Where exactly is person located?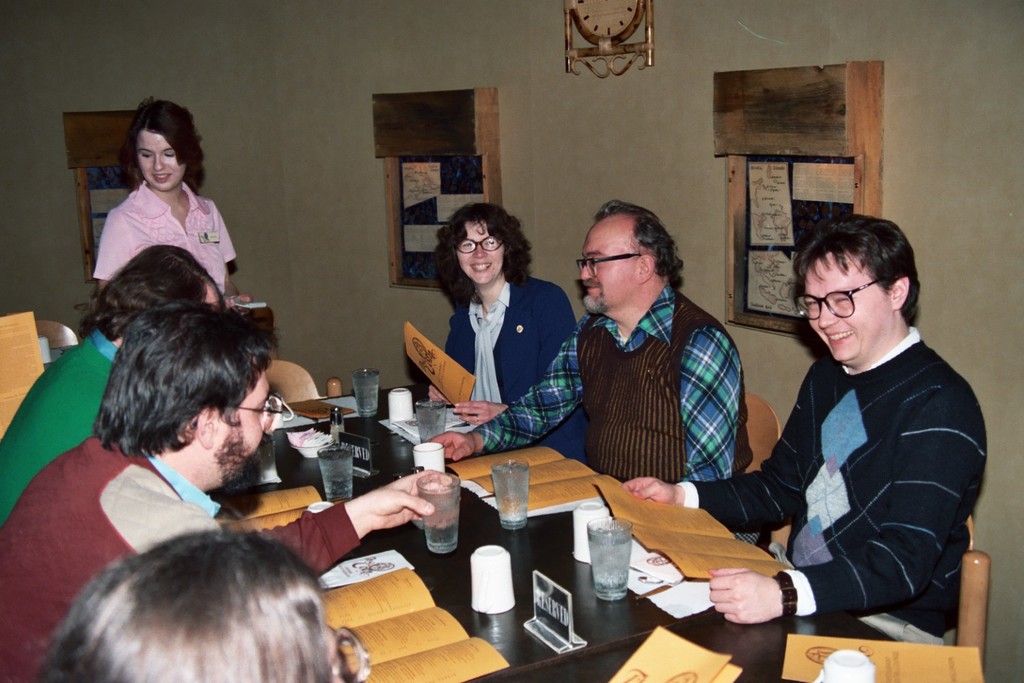
Its bounding box is (431, 199, 738, 539).
